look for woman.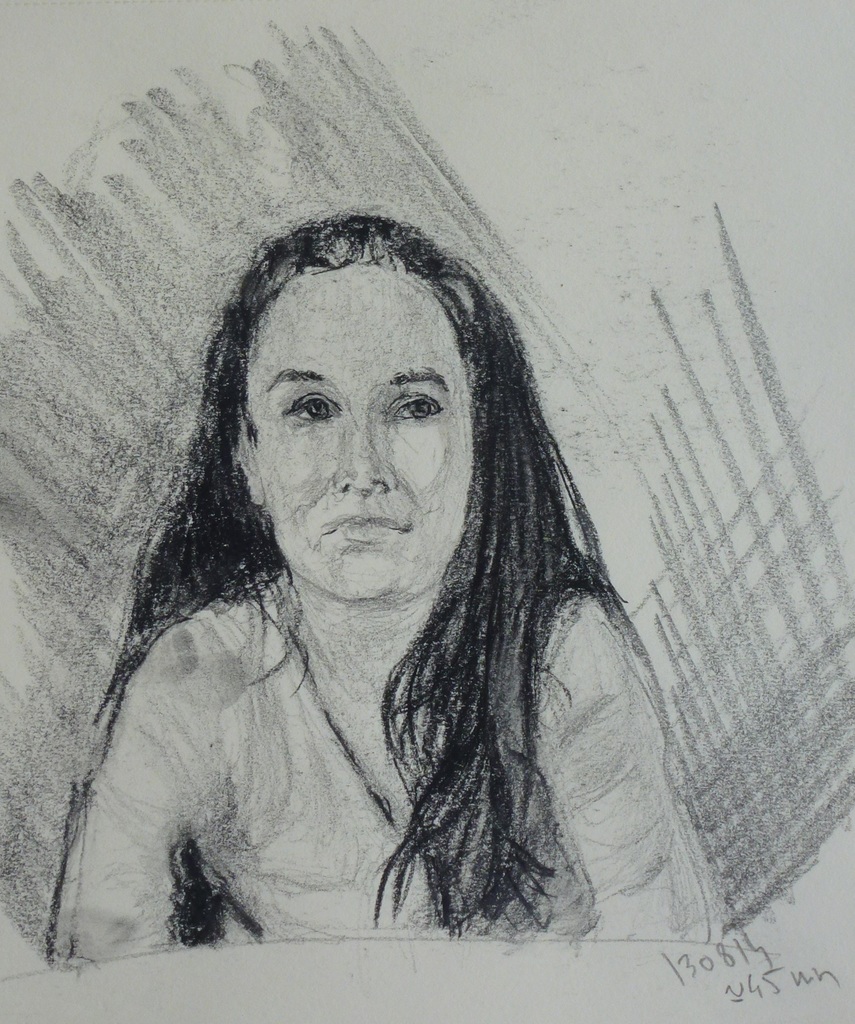
Found: [22, 182, 735, 995].
